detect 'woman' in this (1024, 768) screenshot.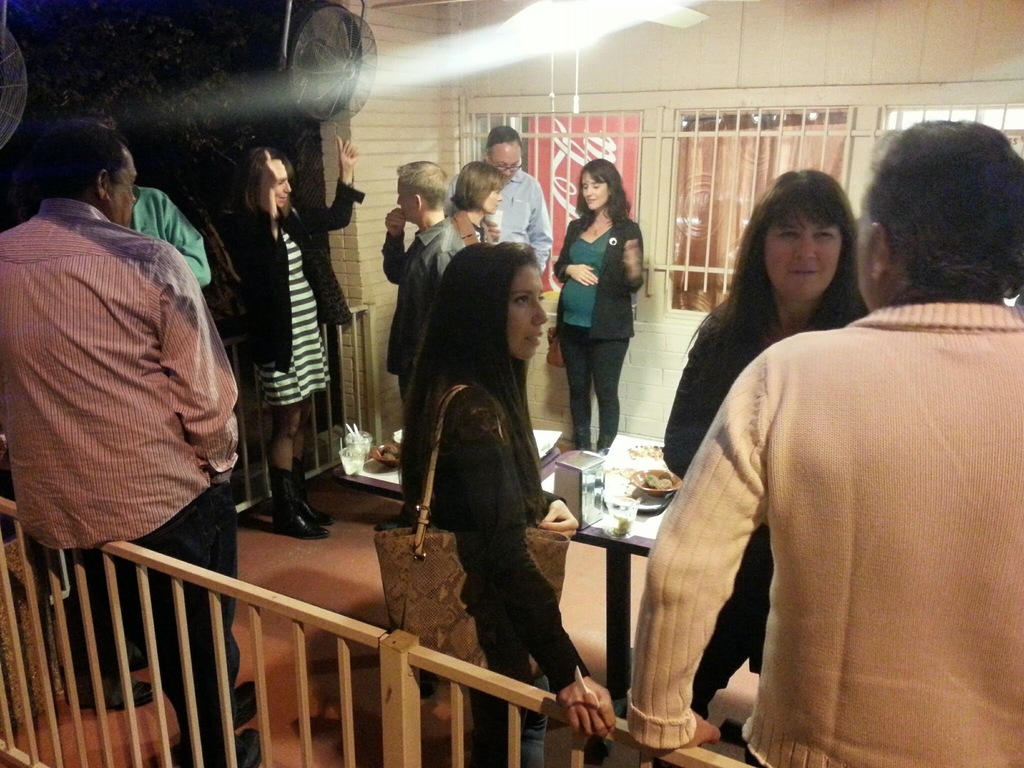
Detection: x1=219, y1=133, x2=374, y2=538.
